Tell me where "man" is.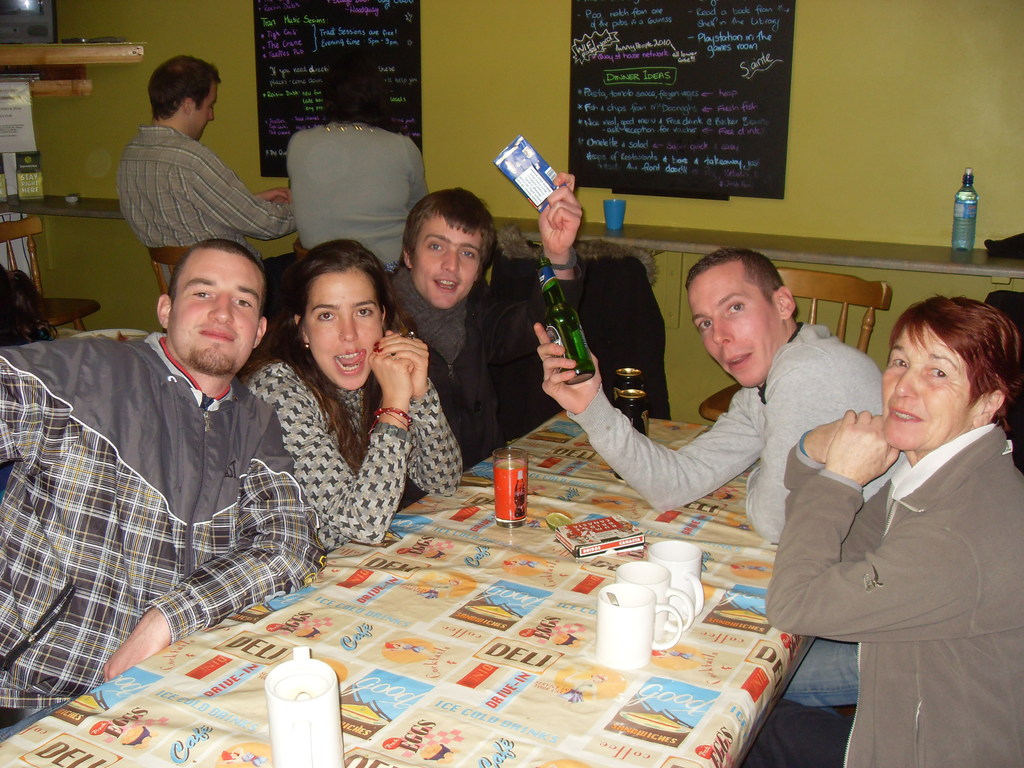
"man" is at 101/80/279/267.
